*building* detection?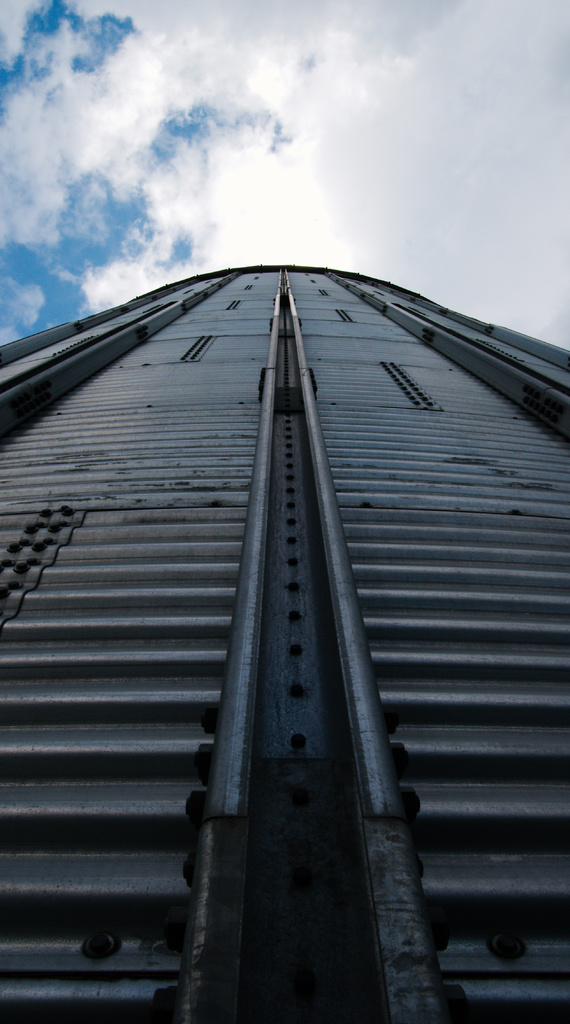
left=0, top=267, right=569, bottom=1023
